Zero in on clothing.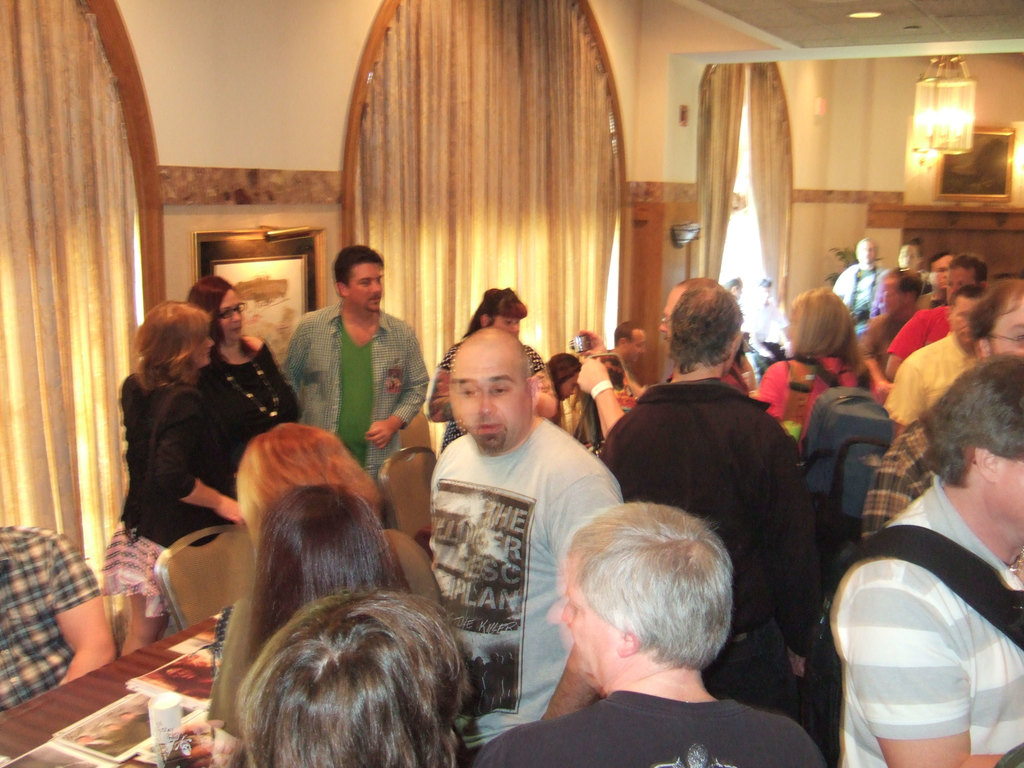
Zeroed in: 832,259,880,332.
